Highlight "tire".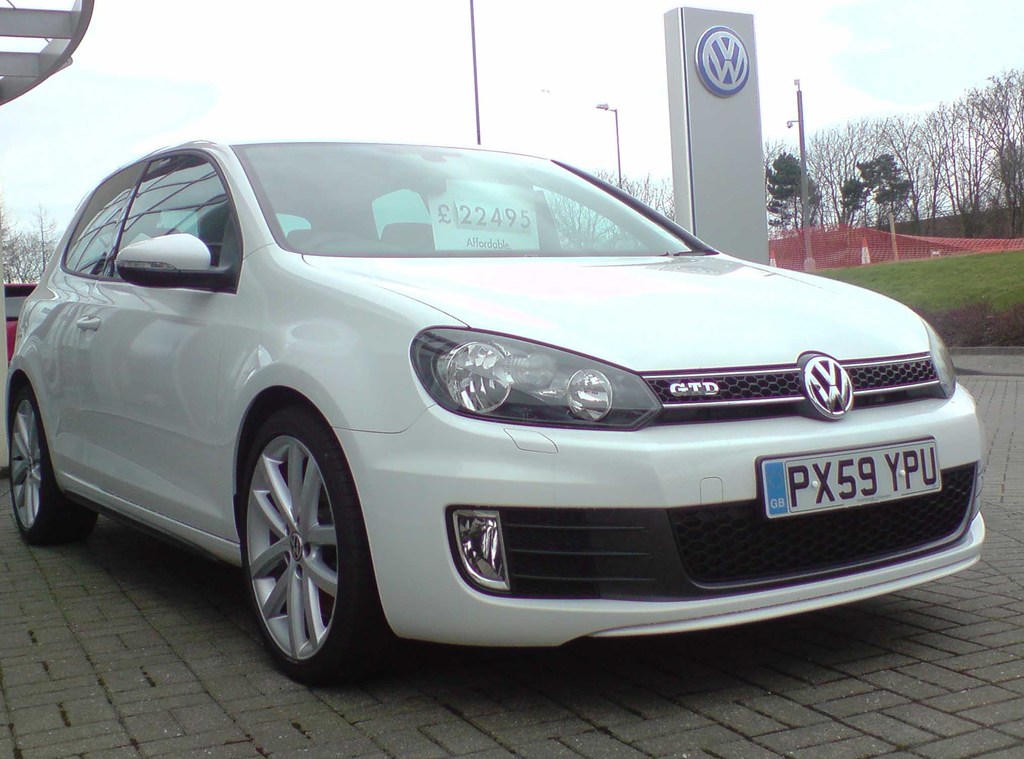
Highlighted region: region(226, 404, 371, 688).
